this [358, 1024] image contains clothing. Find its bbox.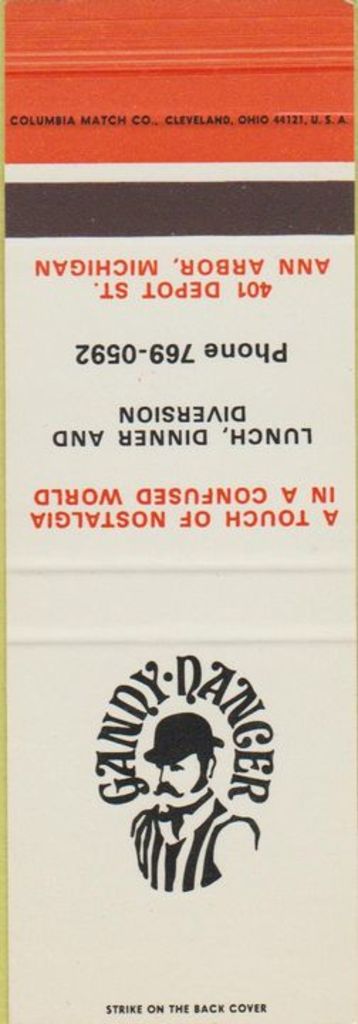
l=129, t=792, r=259, b=900.
